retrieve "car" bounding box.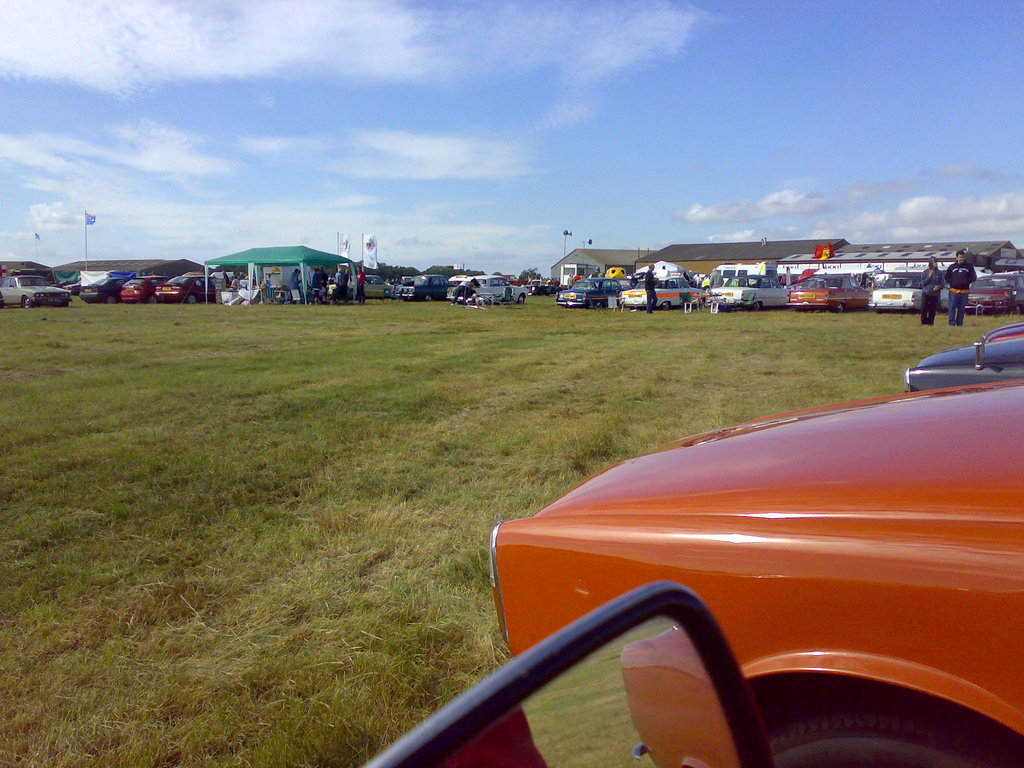
Bounding box: 445:273:528:306.
